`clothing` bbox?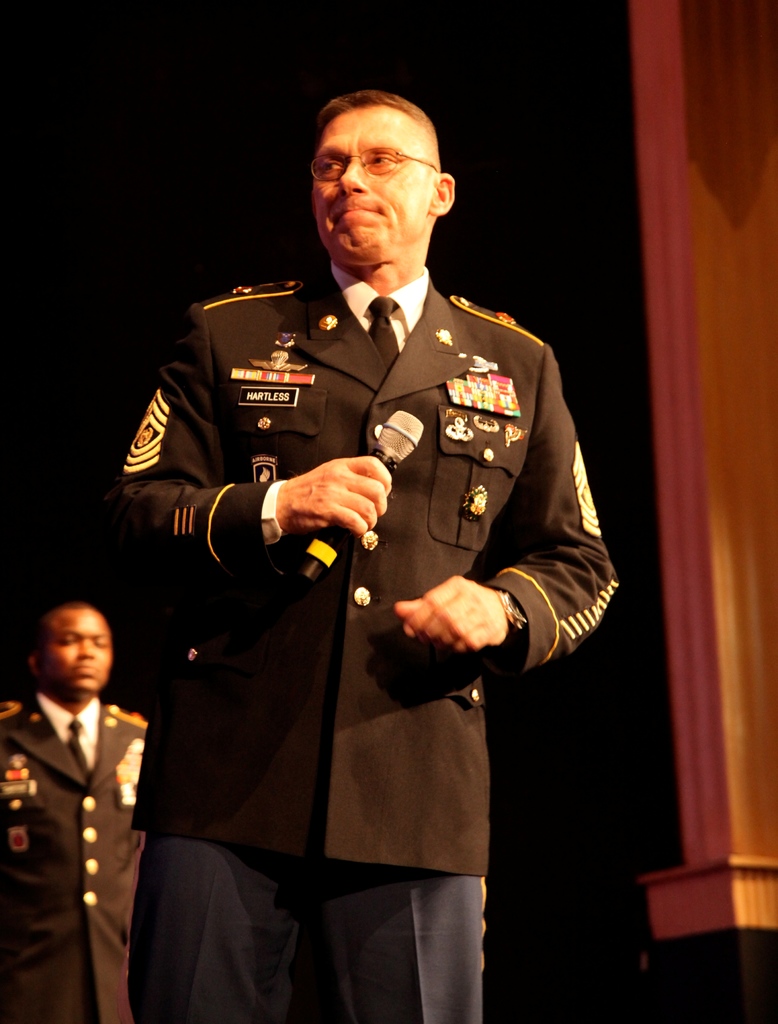
<bbox>193, 243, 598, 803</bbox>
